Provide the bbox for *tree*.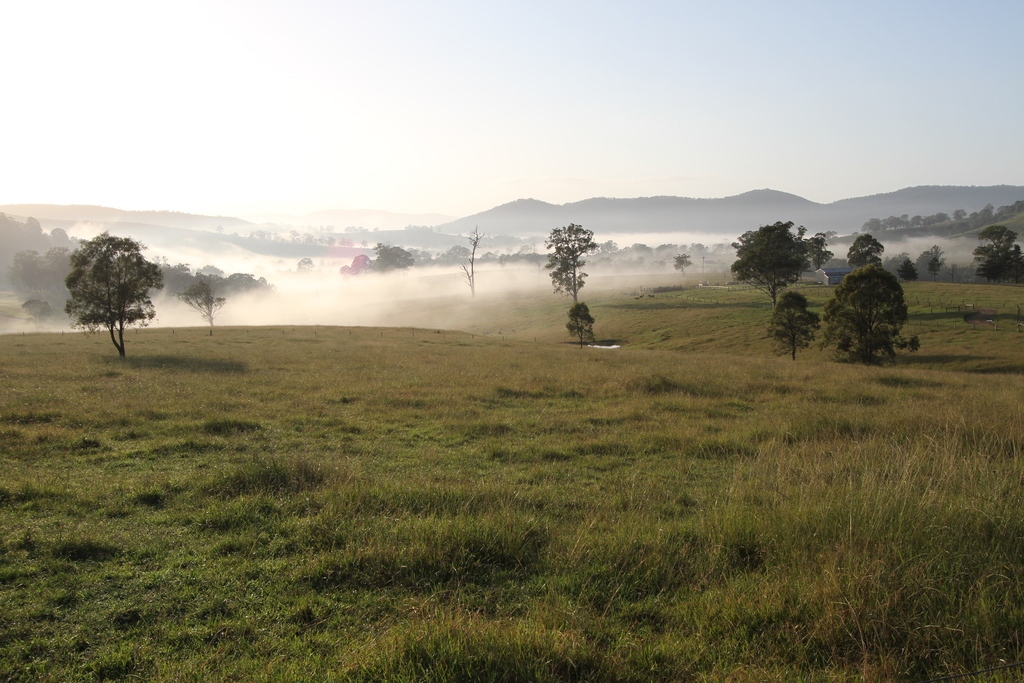
x1=916 y1=238 x2=947 y2=283.
